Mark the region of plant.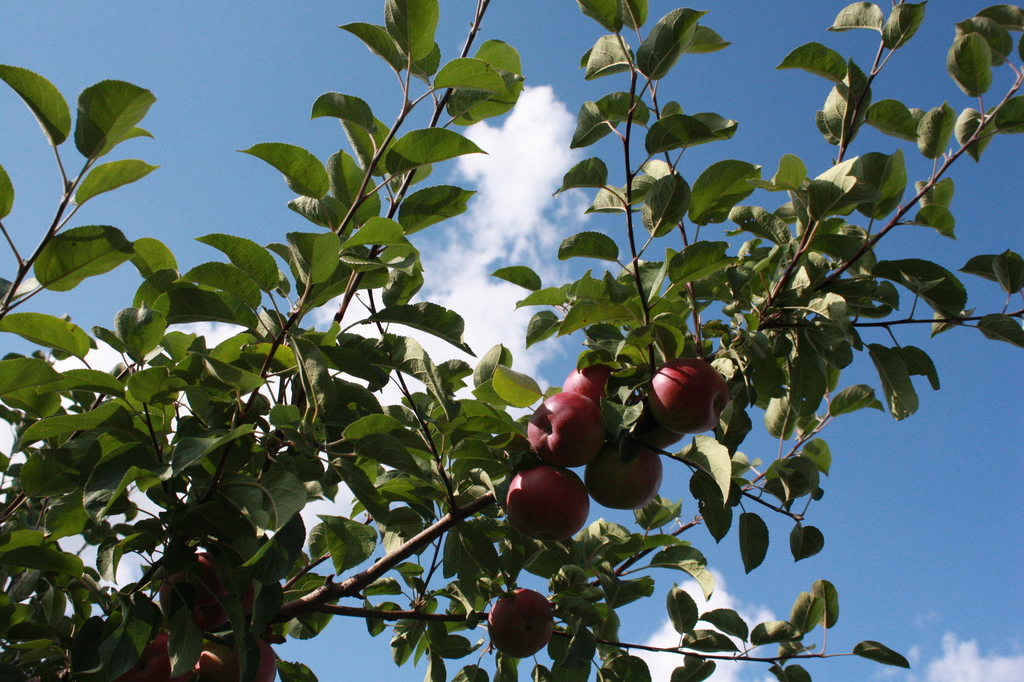
Region: bbox(0, 0, 1023, 680).
